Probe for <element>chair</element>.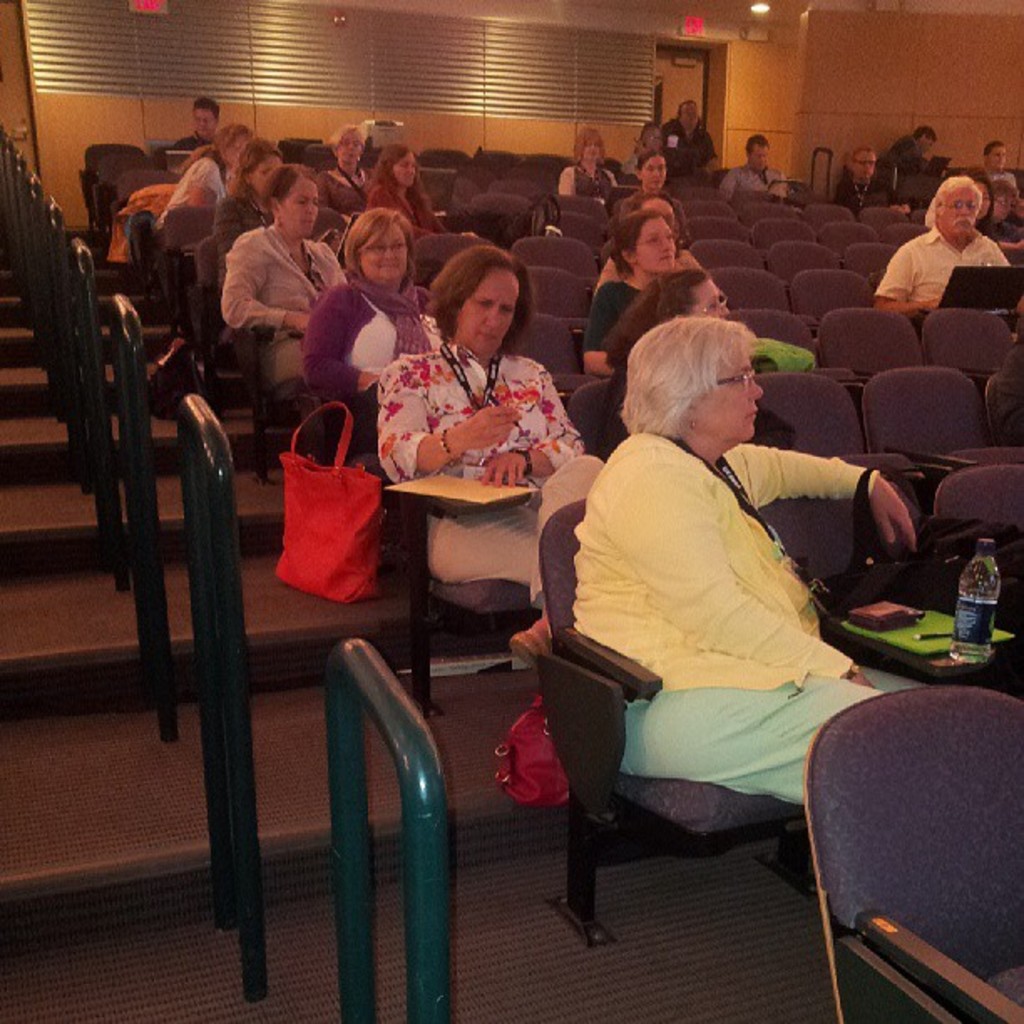
Probe result: <region>410, 164, 458, 212</region>.
